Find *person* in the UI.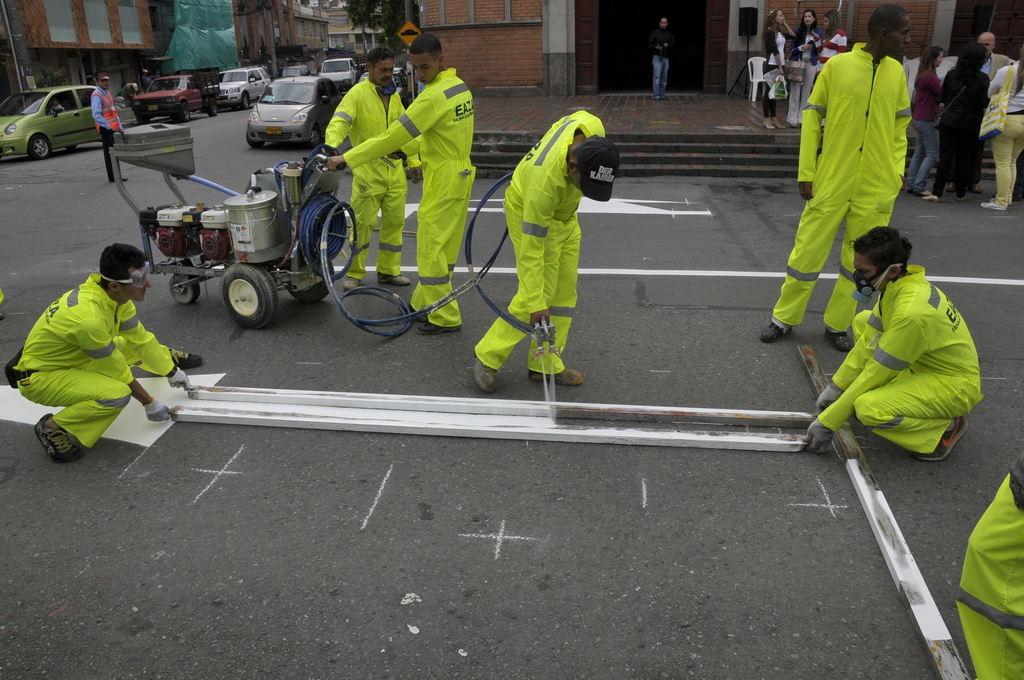
UI element at bbox=[794, 21, 820, 122].
